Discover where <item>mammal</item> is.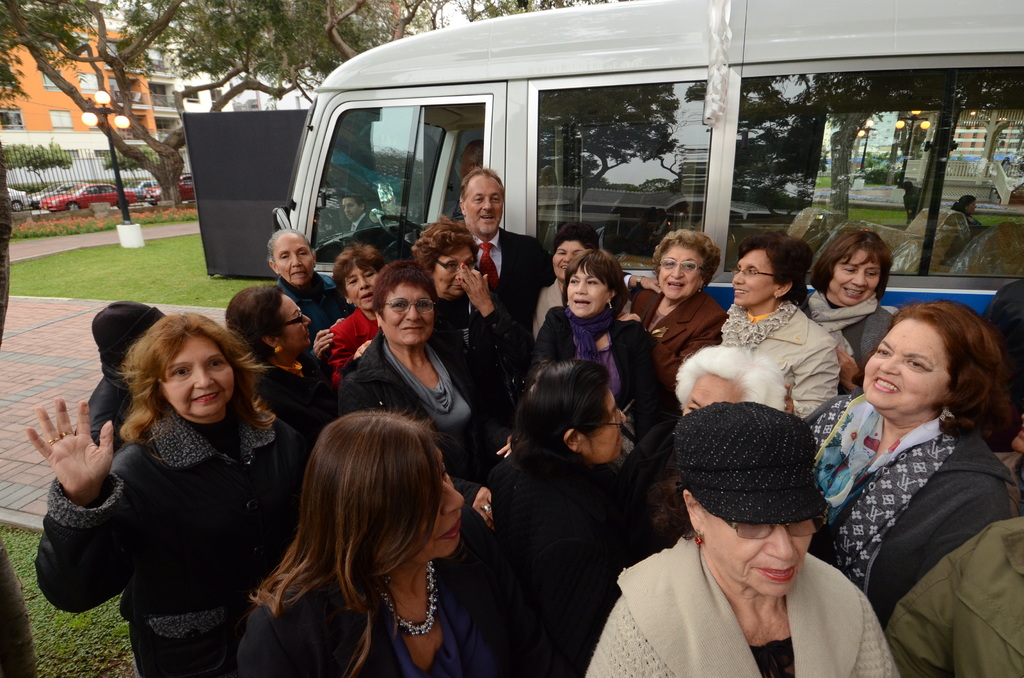
Discovered at x1=326, y1=243, x2=379, y2=383.
